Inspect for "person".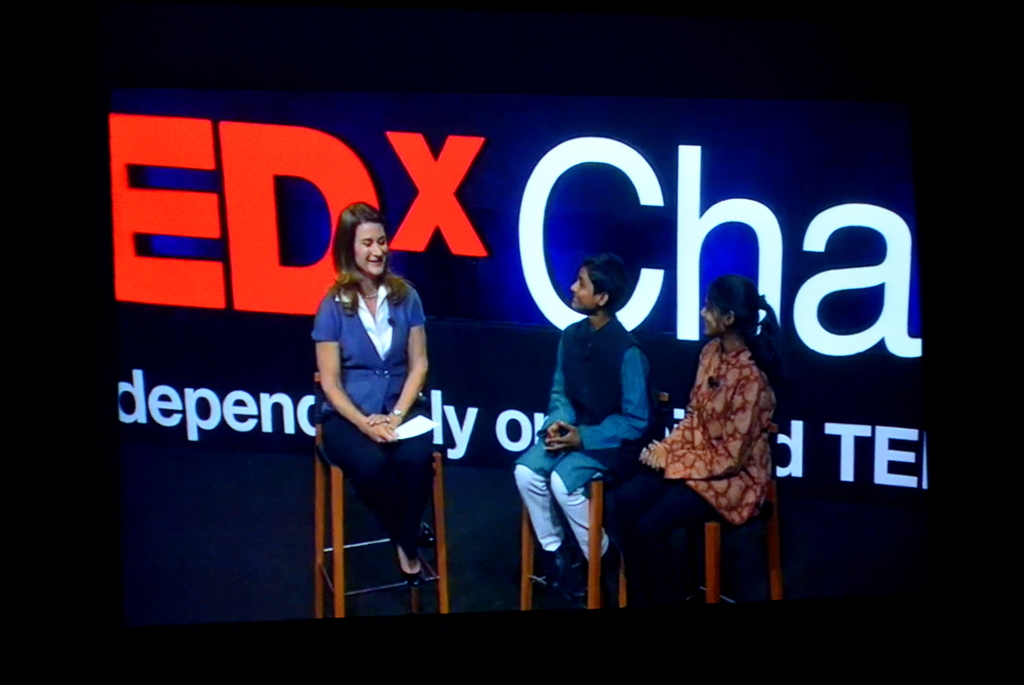
Inspection: pyautogui.locateOnScreen(600, 273, 791, 609).
